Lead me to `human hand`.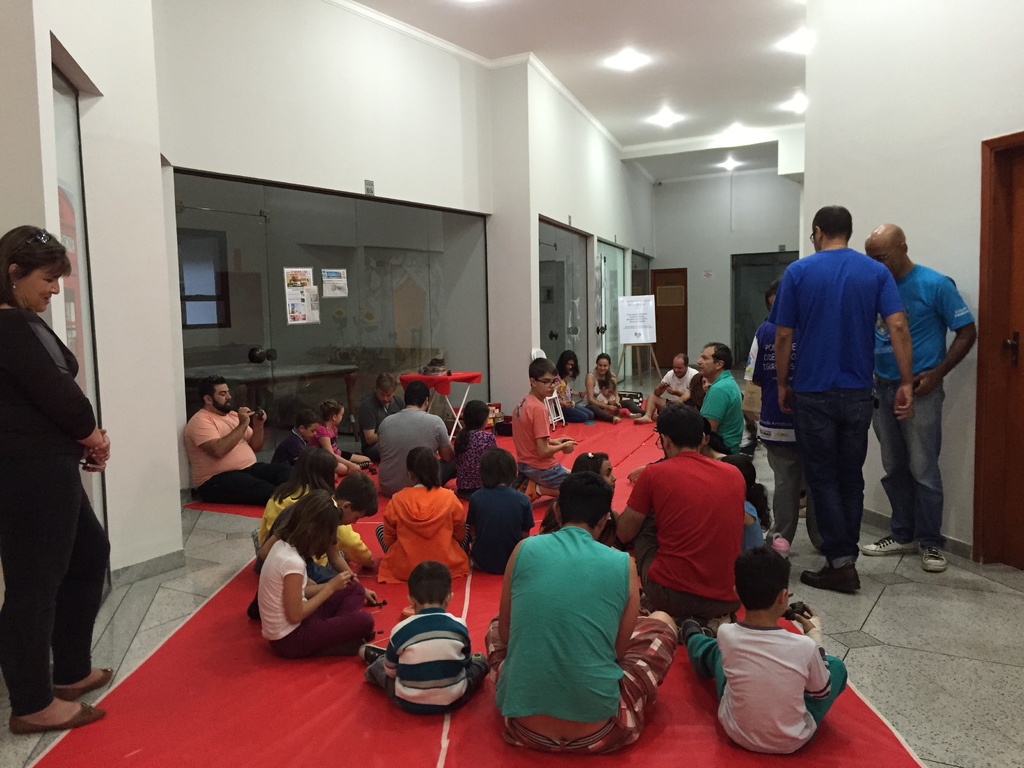
Lead to locate(237, 405, 258, 424).
